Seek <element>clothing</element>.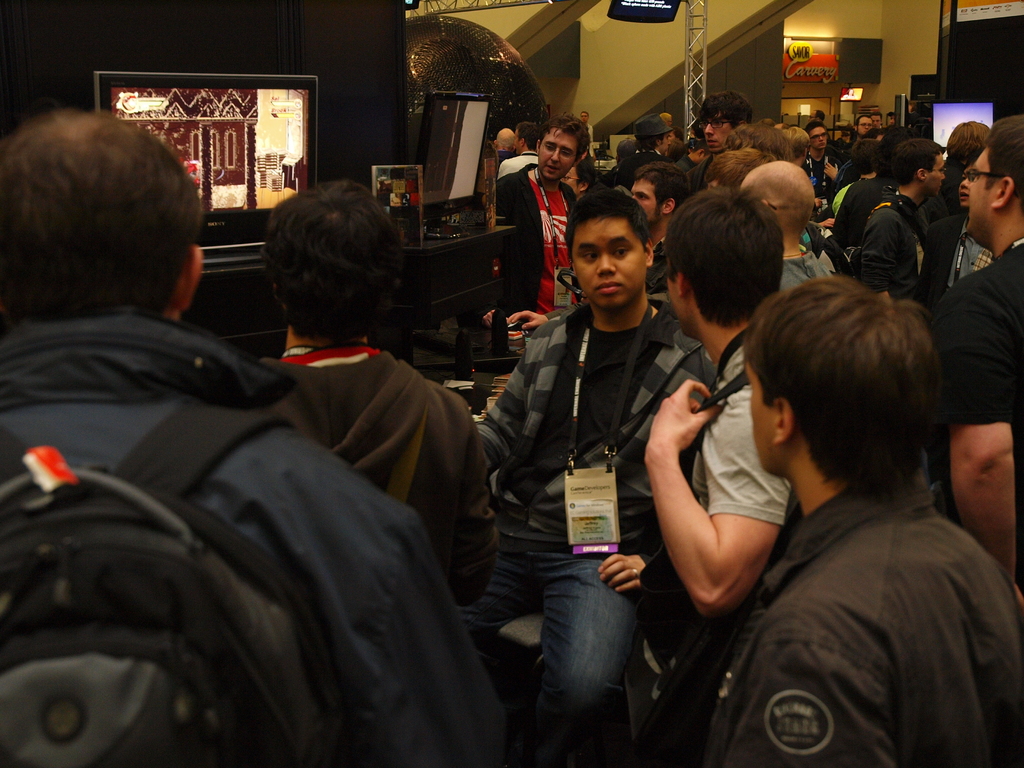
l=690, t=347, r=797, b=591.
